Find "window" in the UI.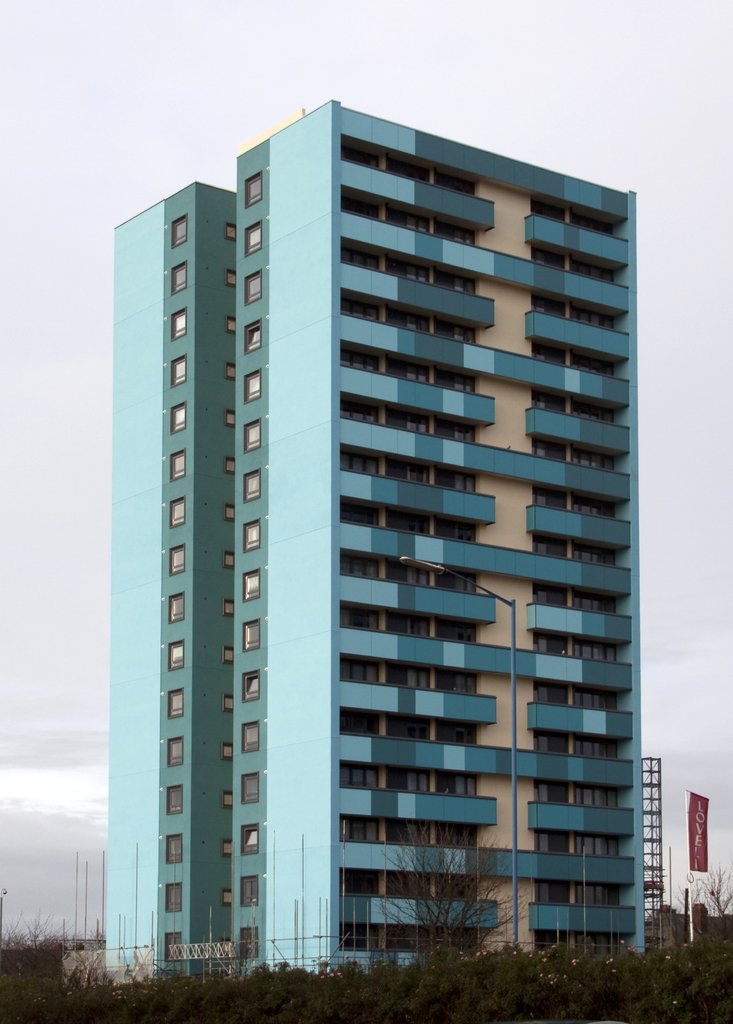
UI element at (533,775,571,803).
